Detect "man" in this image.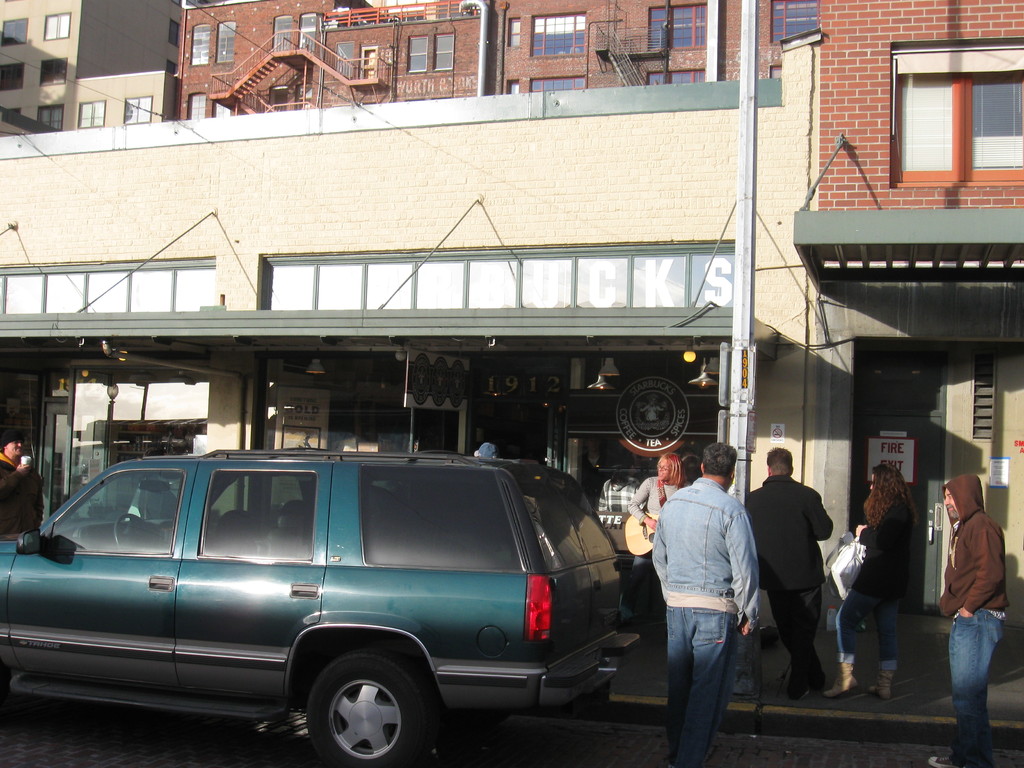
Detection: 741/445/837/696.
